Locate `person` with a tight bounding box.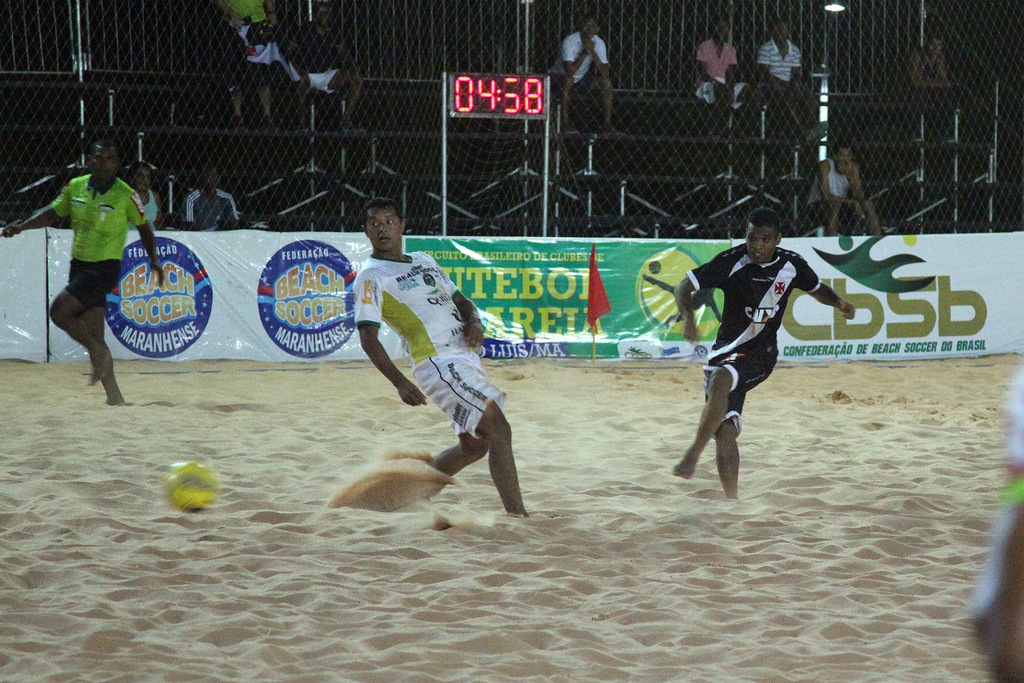
bbox=(545, 11, 615, 136).
